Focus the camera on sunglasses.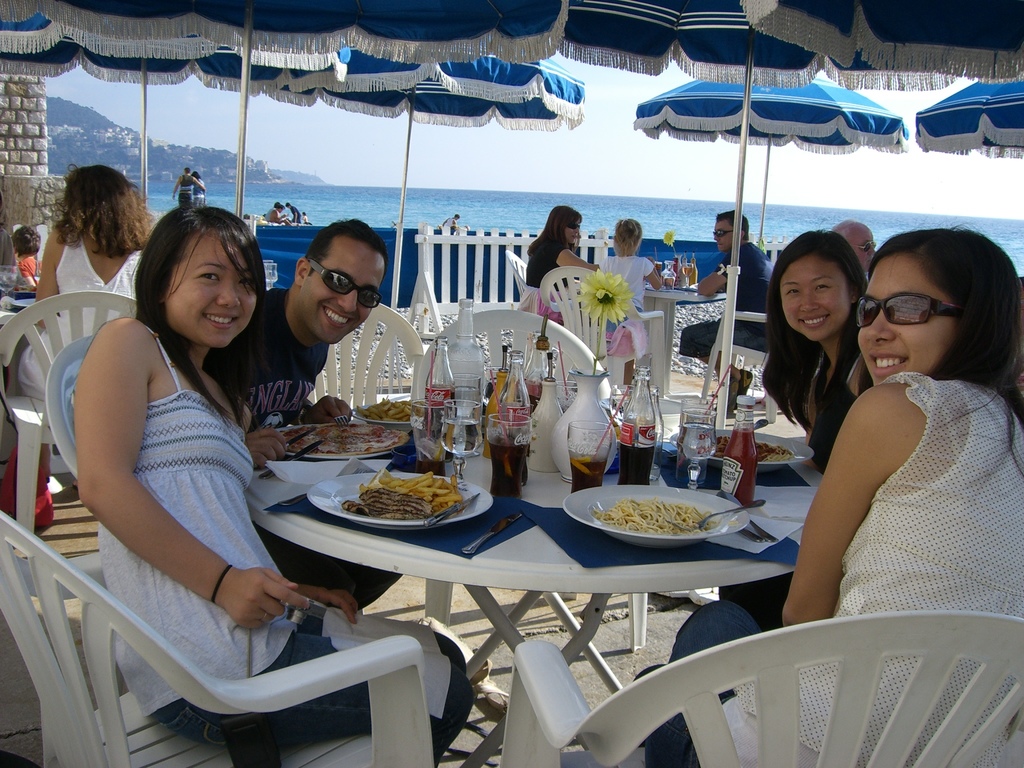
Focus region: bbox=[857, 289, 963, 332].
